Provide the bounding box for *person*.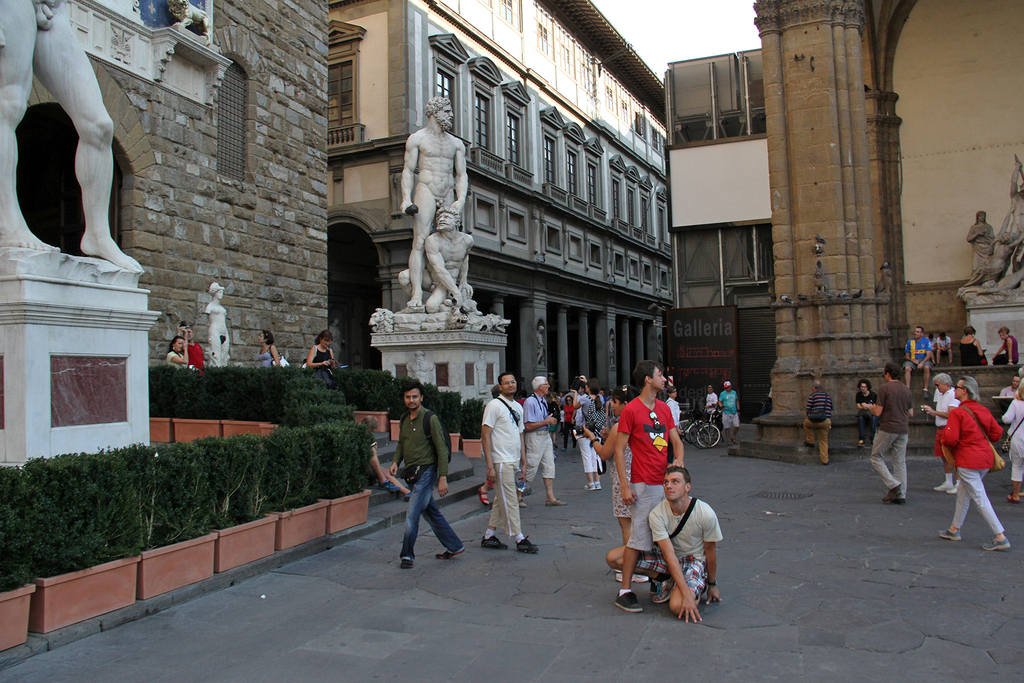
bbox=[939, 329, 951, 364].
